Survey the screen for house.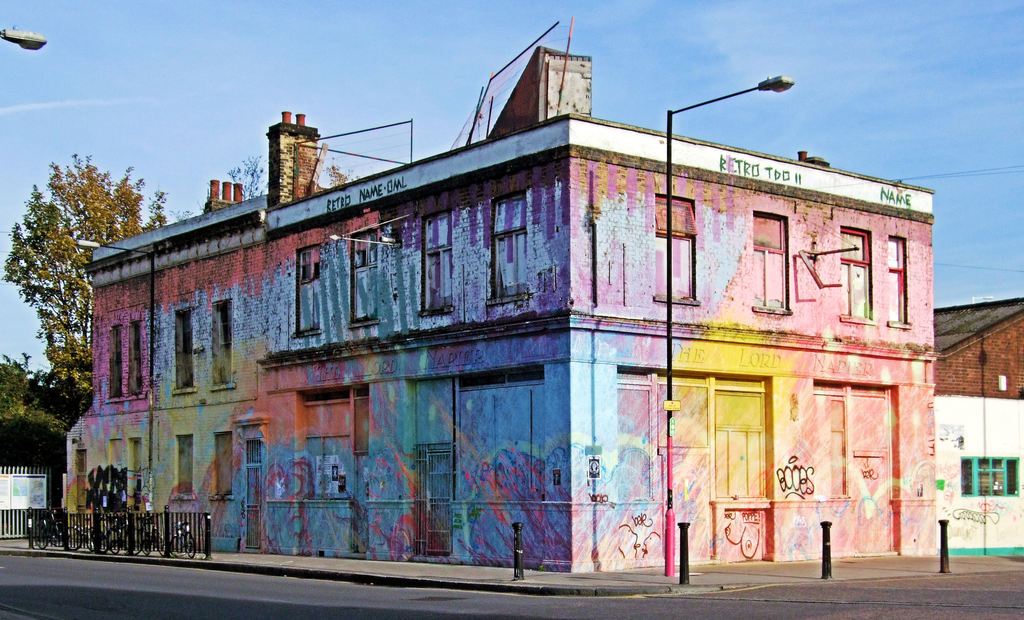
Survey found: crop(932, 292, 1021, 573).
